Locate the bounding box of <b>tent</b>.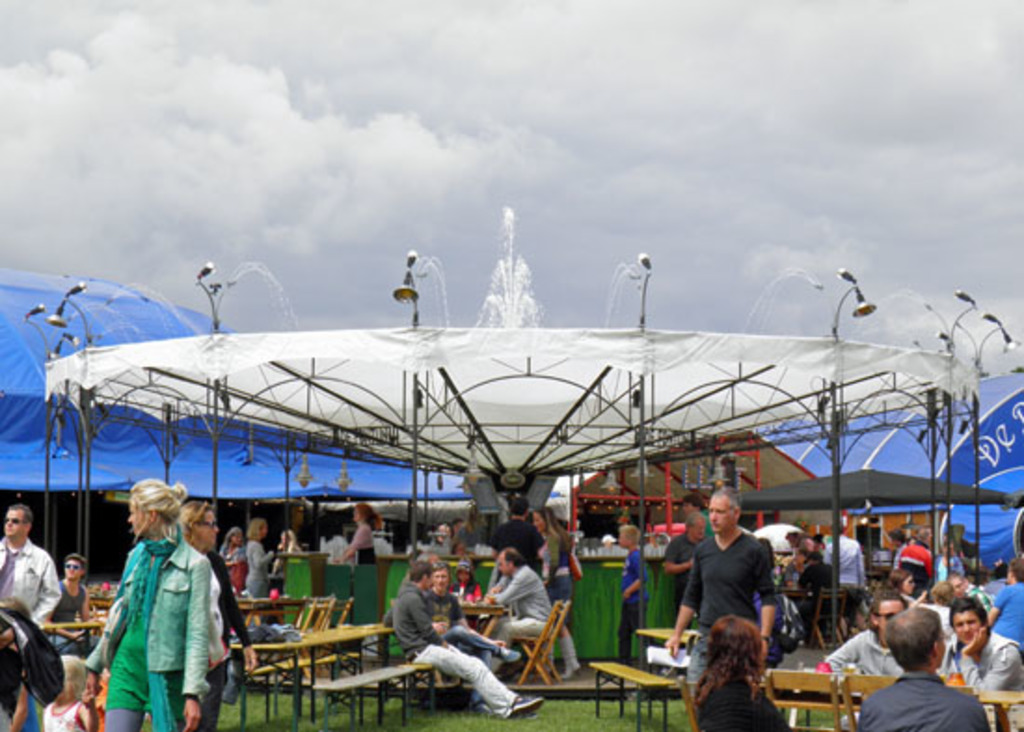
Bounding box: locate(45, 291, 983, 656).
